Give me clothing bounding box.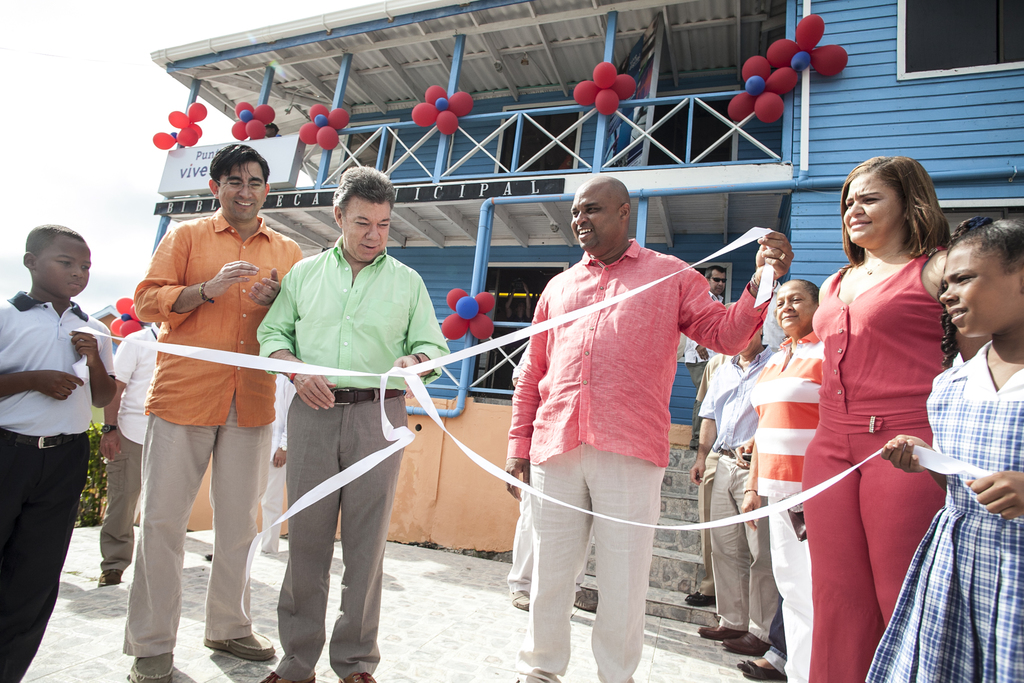
<bbox>125, 402, 271, 655</bbox>.
